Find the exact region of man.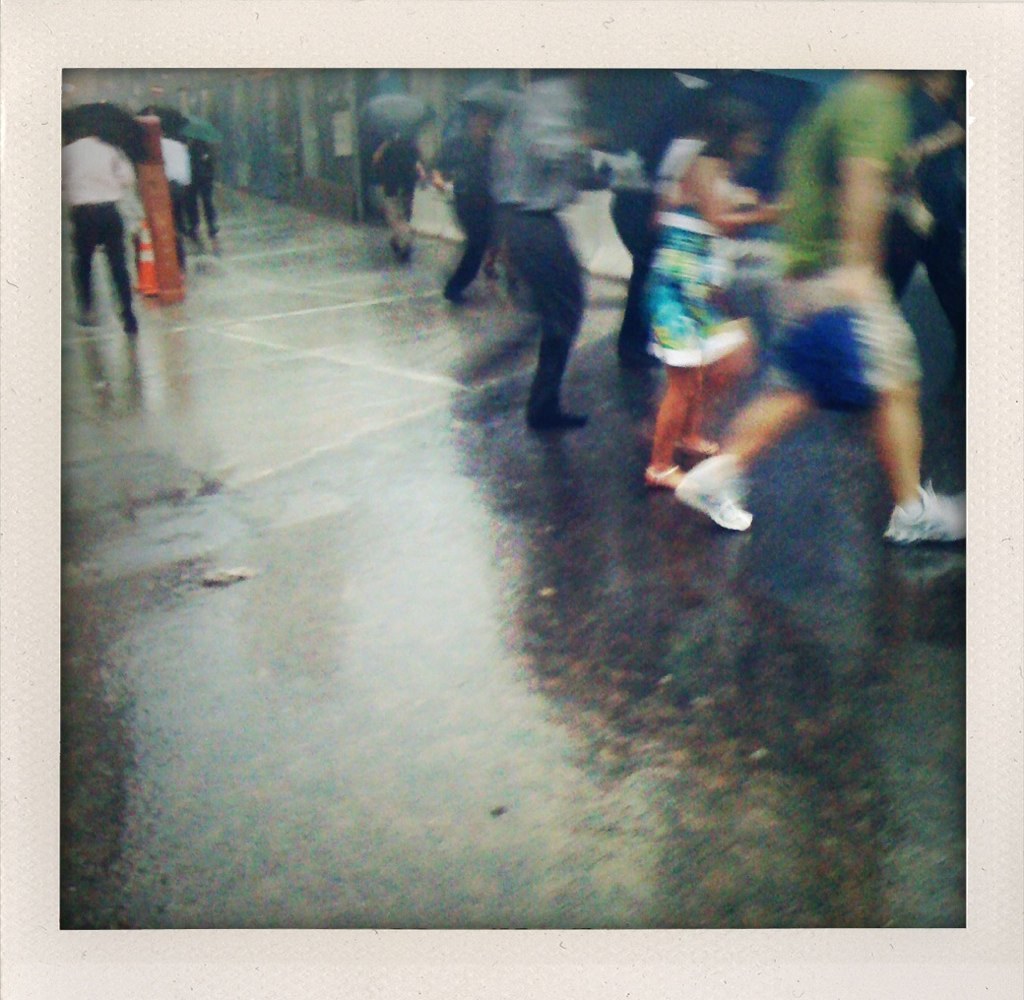
Exact region: bbox(458, 111, 626, 443).
